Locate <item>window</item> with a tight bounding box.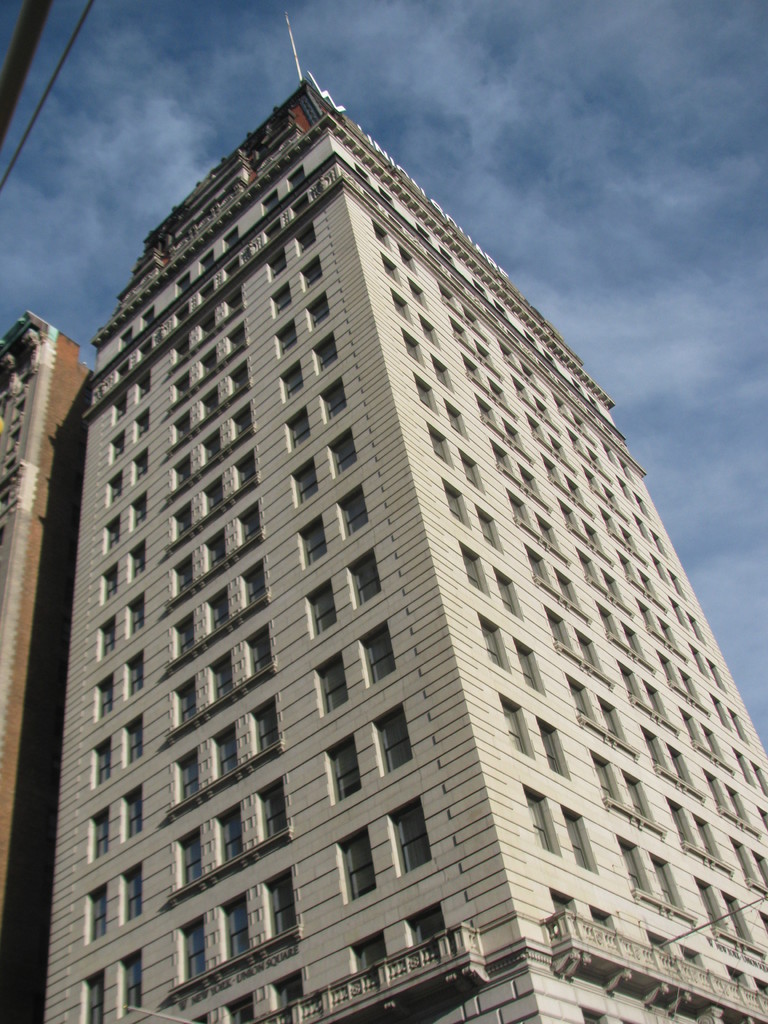
{"left": 112, "top": 429, "right": 123, "bottom": 457}.
